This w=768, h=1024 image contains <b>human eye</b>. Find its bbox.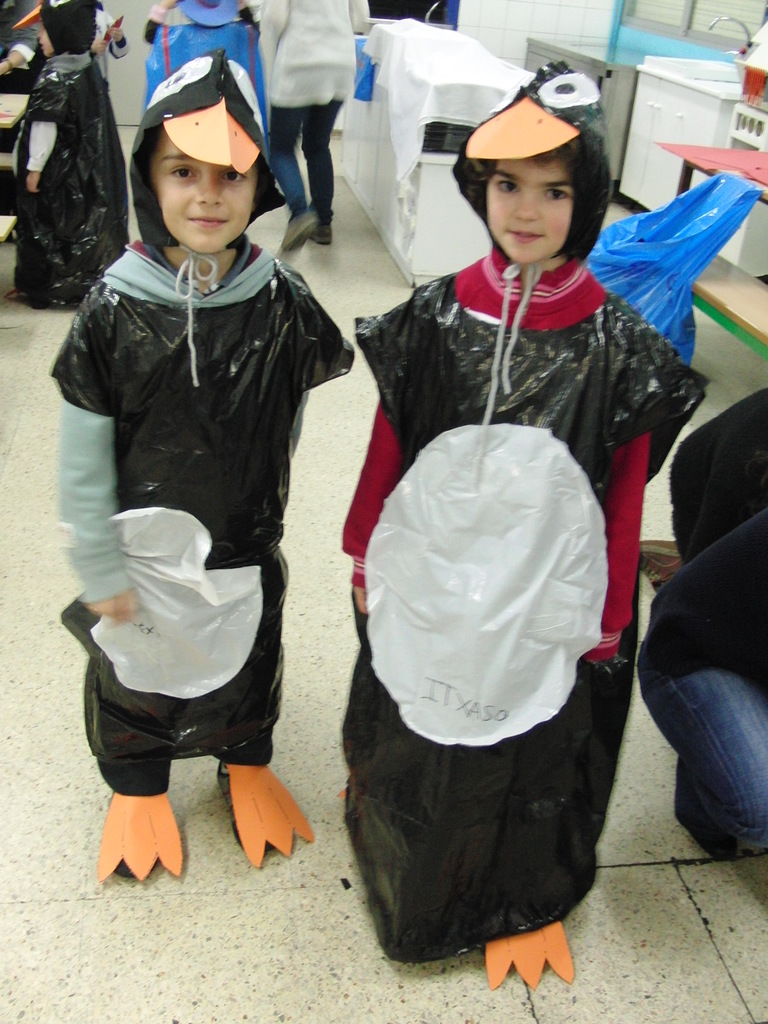
{"left": 494, "top": 175, "right": 520, "bottom": 196}.
